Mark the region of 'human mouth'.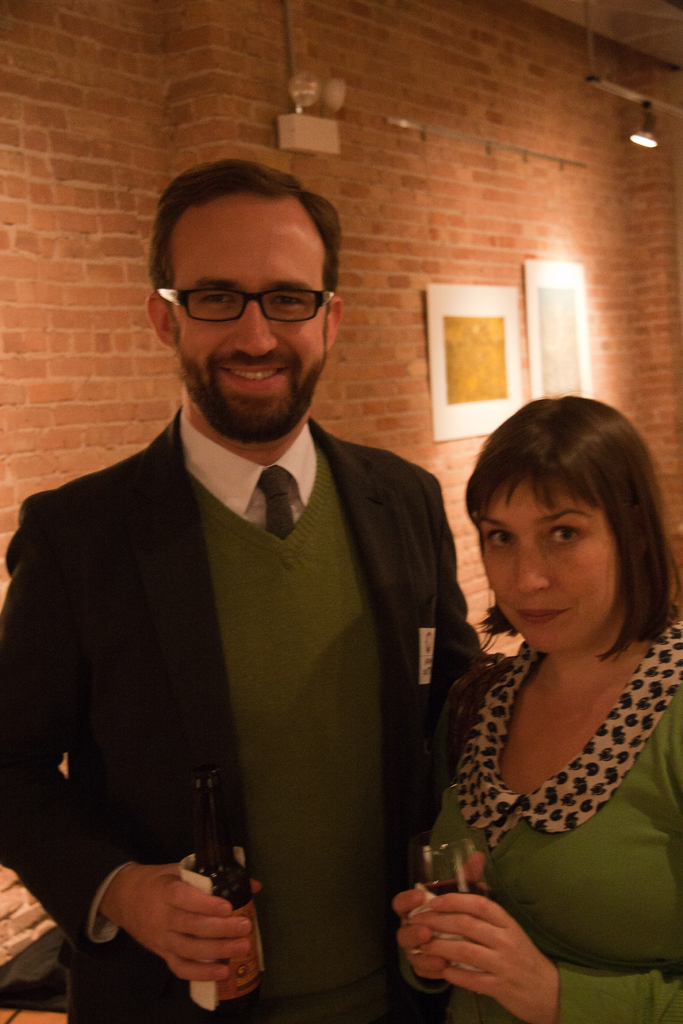
Region: 218/362/298/394.
